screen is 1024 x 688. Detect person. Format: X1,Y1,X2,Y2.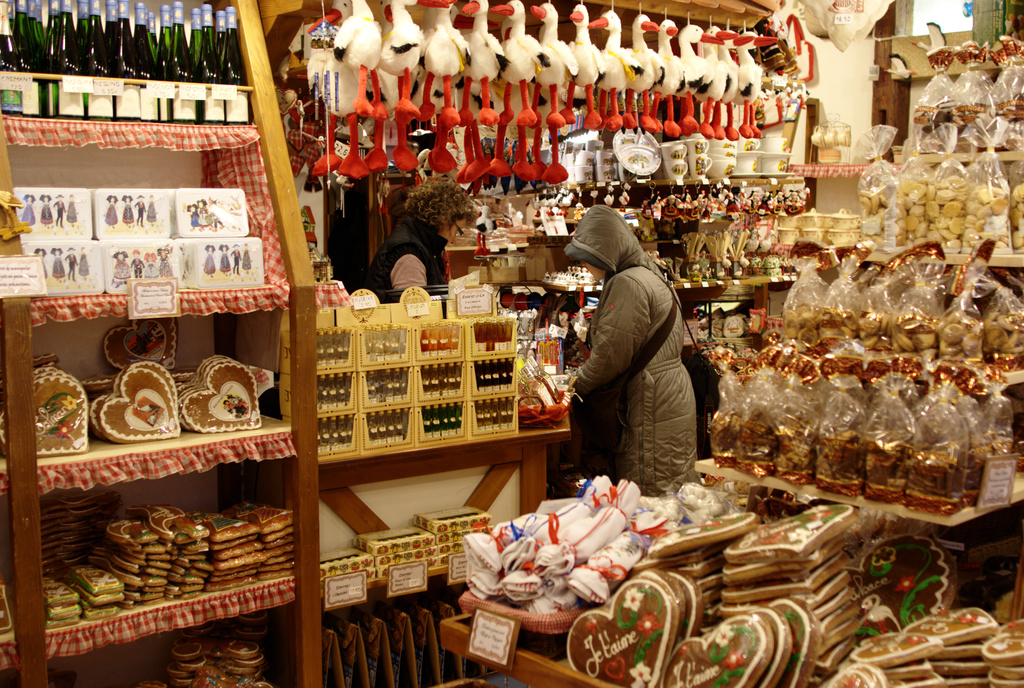
366,175,483,289.
